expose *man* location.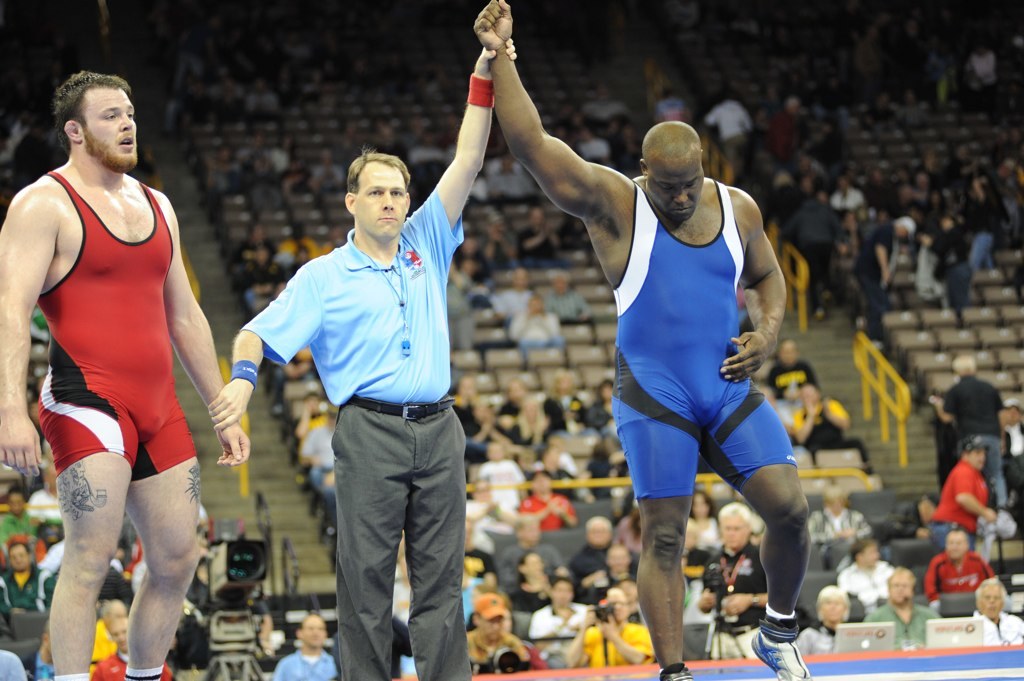
Exposed at locate(763, 340, 812, 419).
